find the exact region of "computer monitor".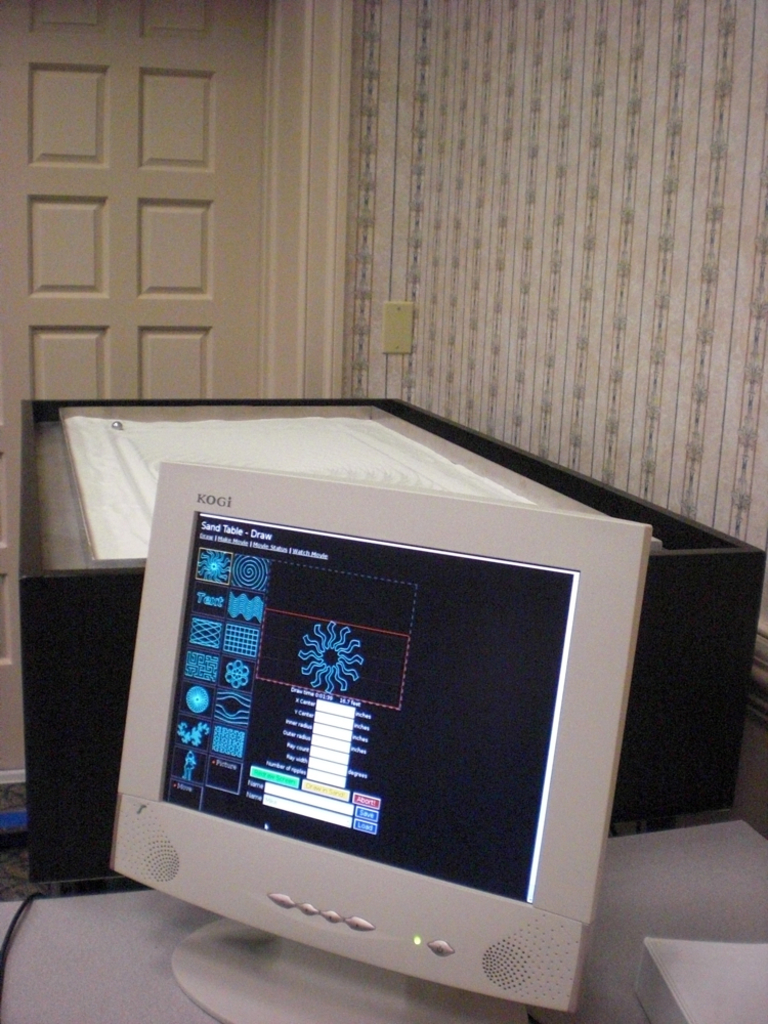
Exact region: {"left": 84, "top": 410, "right": 665, "bottom": 1000}.
